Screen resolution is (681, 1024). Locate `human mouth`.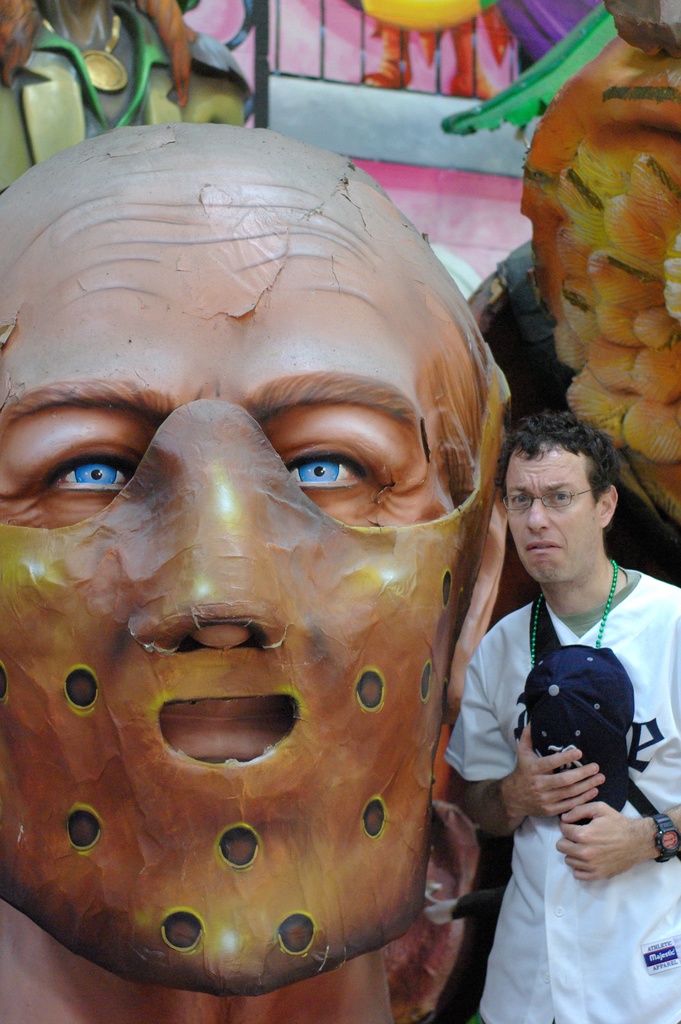
(x1=146, y1=698, x2=301, y2=772).
